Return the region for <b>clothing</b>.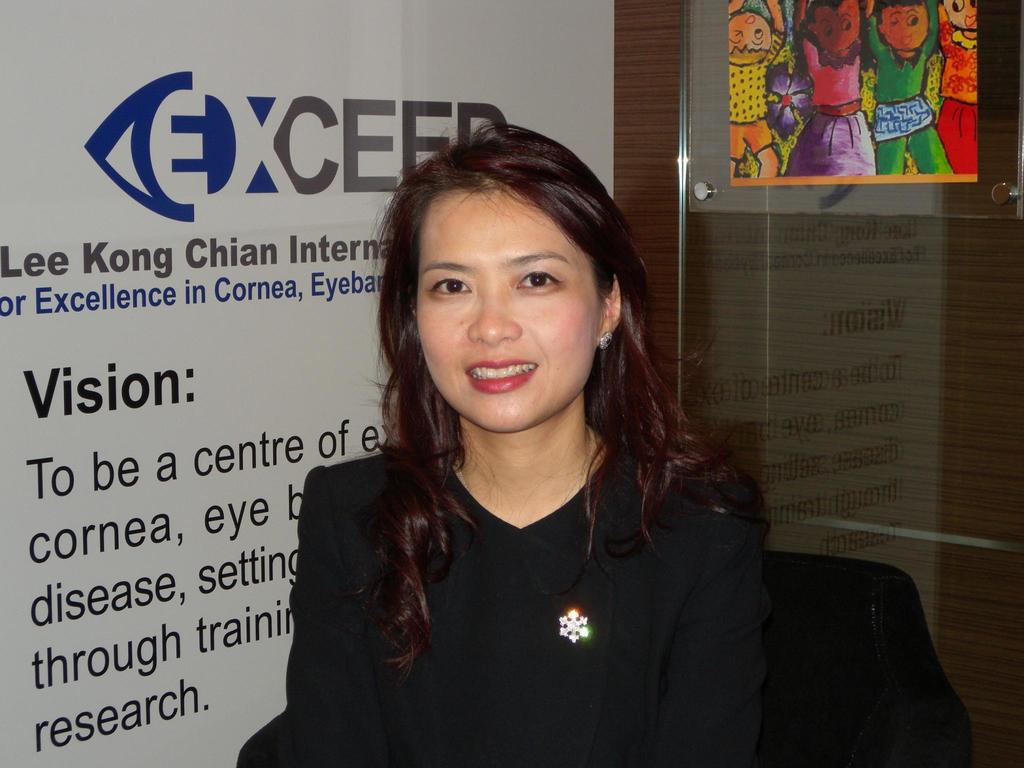
929:8:975:191.
